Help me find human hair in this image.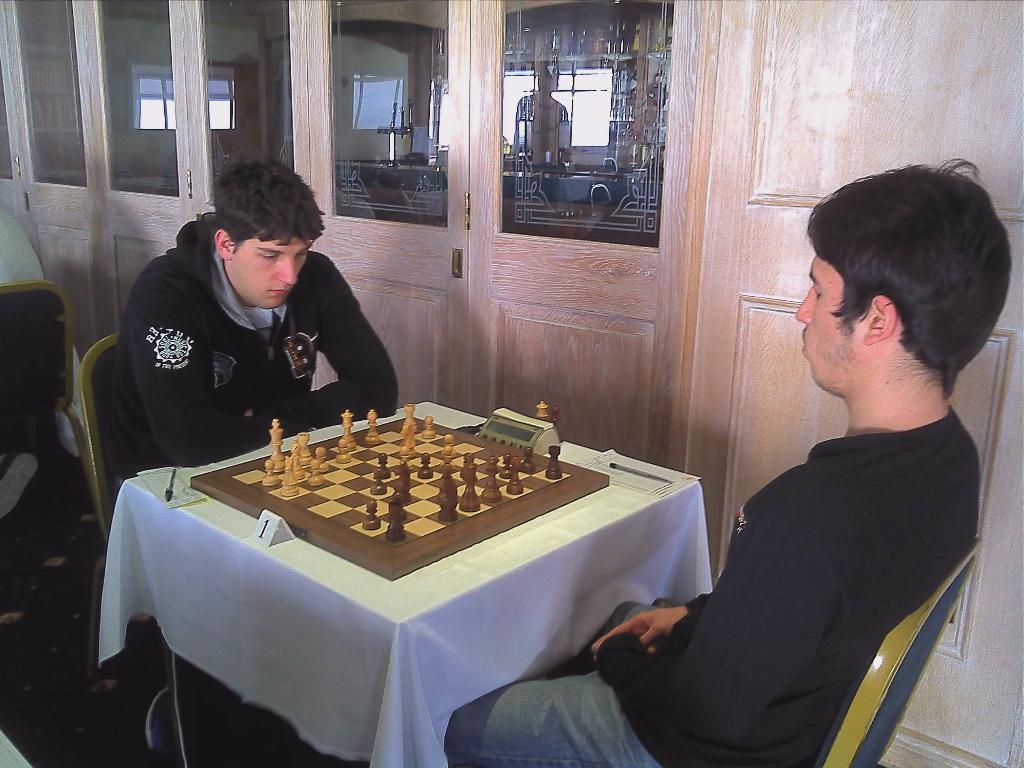
Found it: detection(208, 155, 326, 249).
